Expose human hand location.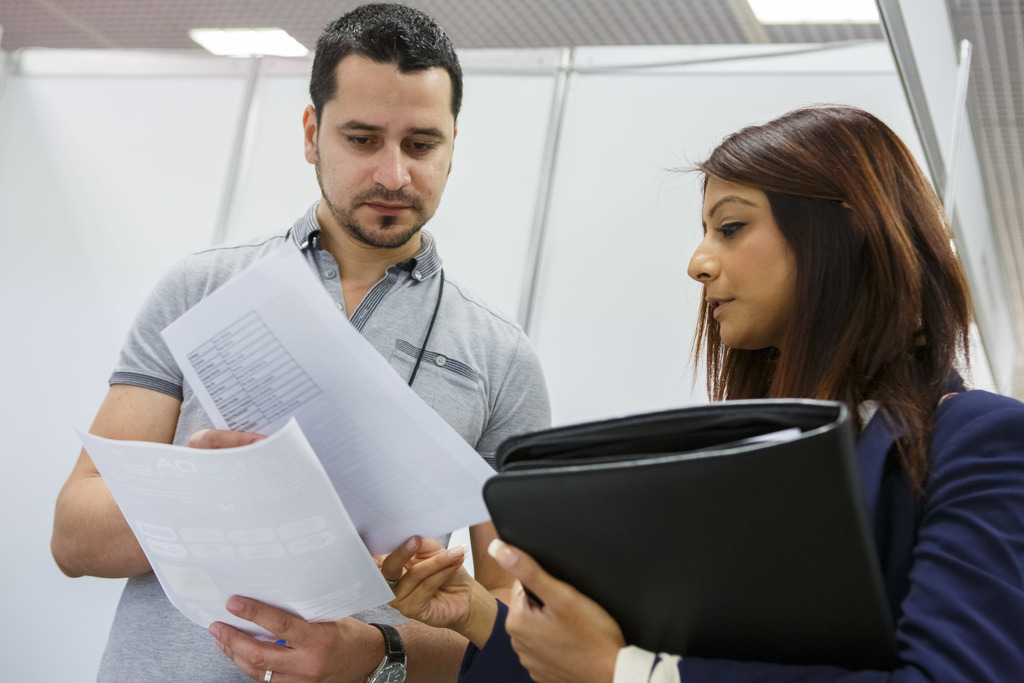
Exposed at <box>372,531,483,634</box>.
